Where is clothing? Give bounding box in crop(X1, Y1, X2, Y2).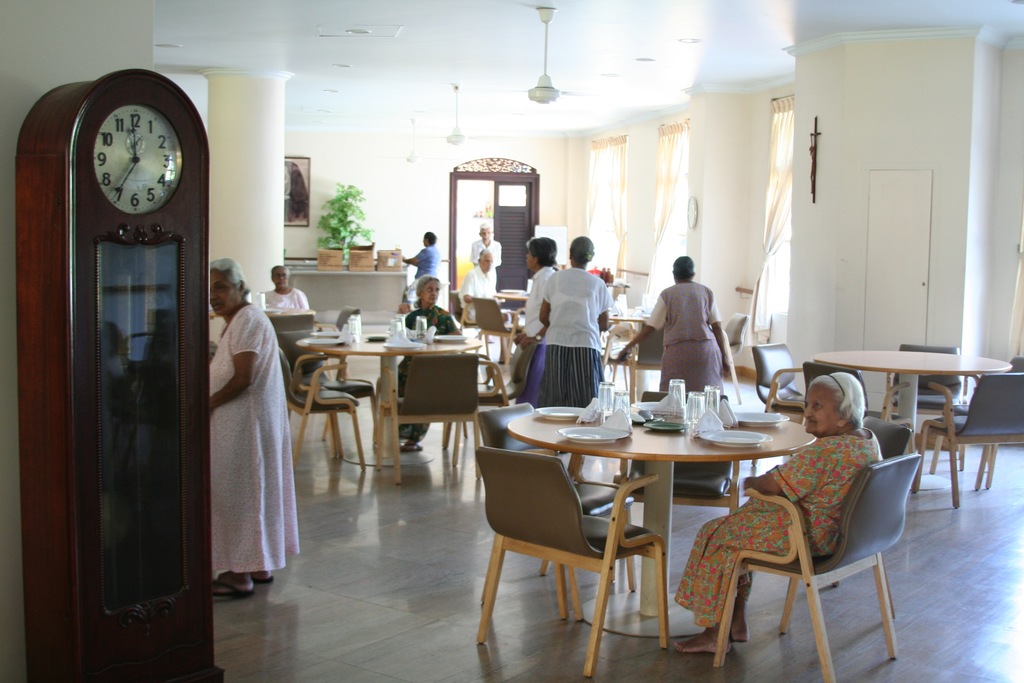
crop(643, 279, 721, 392).
